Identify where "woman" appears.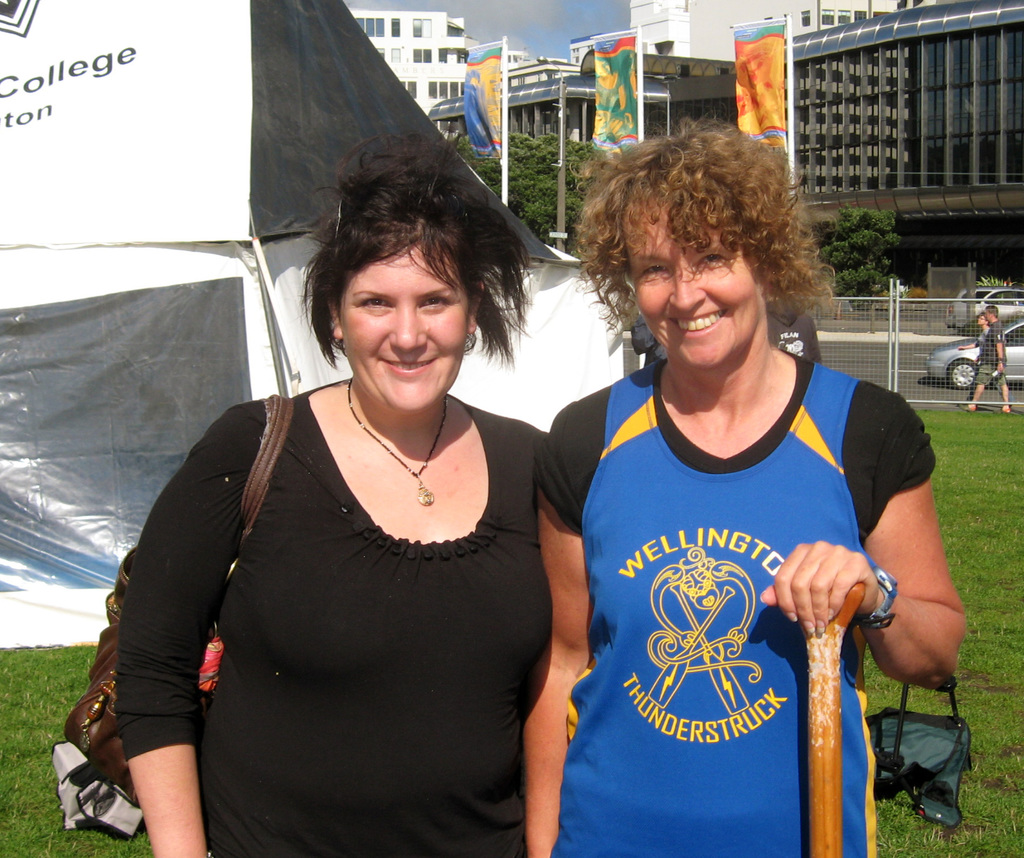
Appears at x1=114, y1=136, x2=556, y2=857.
